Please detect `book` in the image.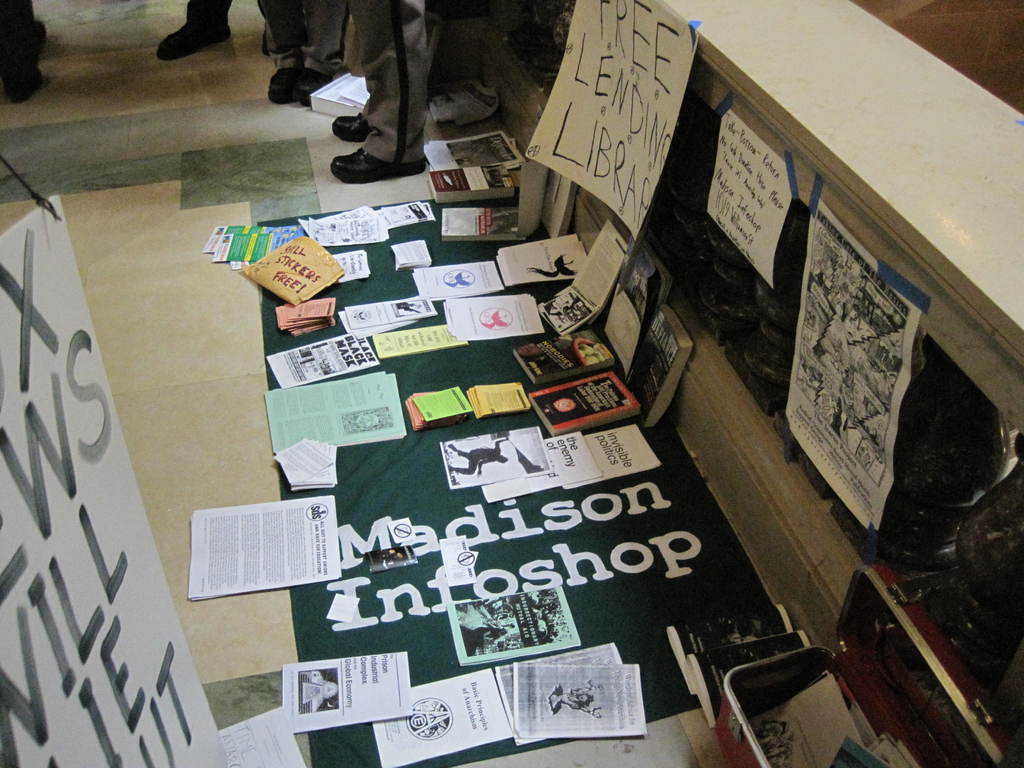
[left=626, top=300, right=696, bottom=426].
